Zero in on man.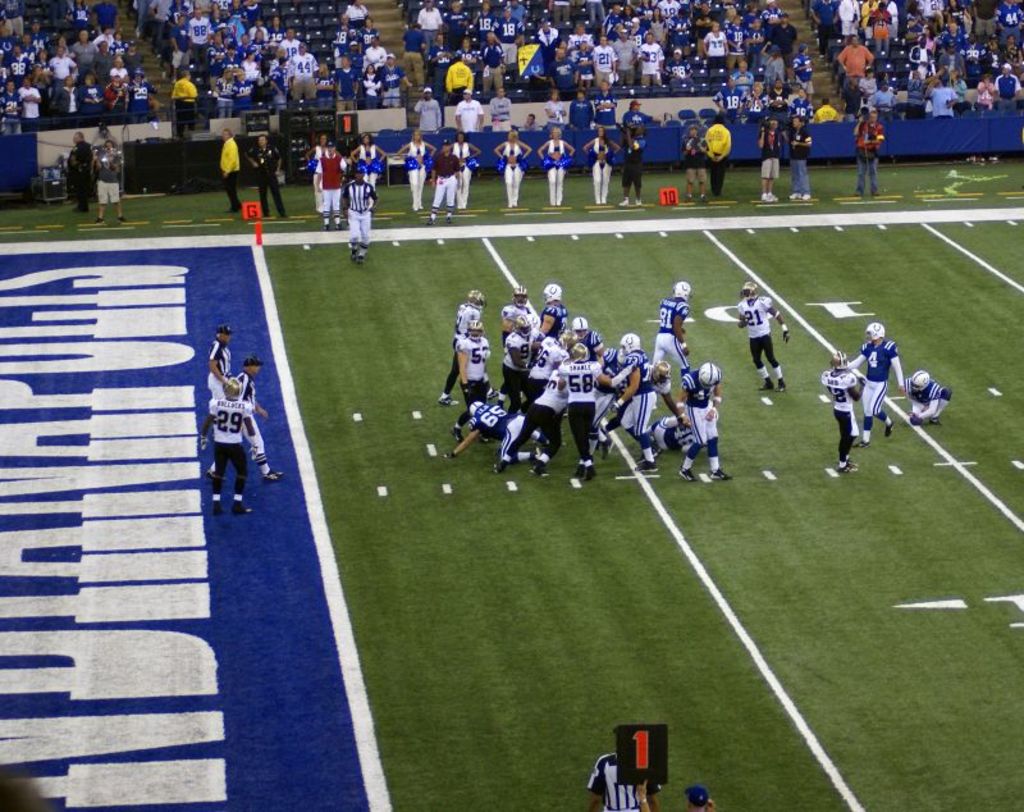
Zeroed in: <box>613,29,640,83</box>.
